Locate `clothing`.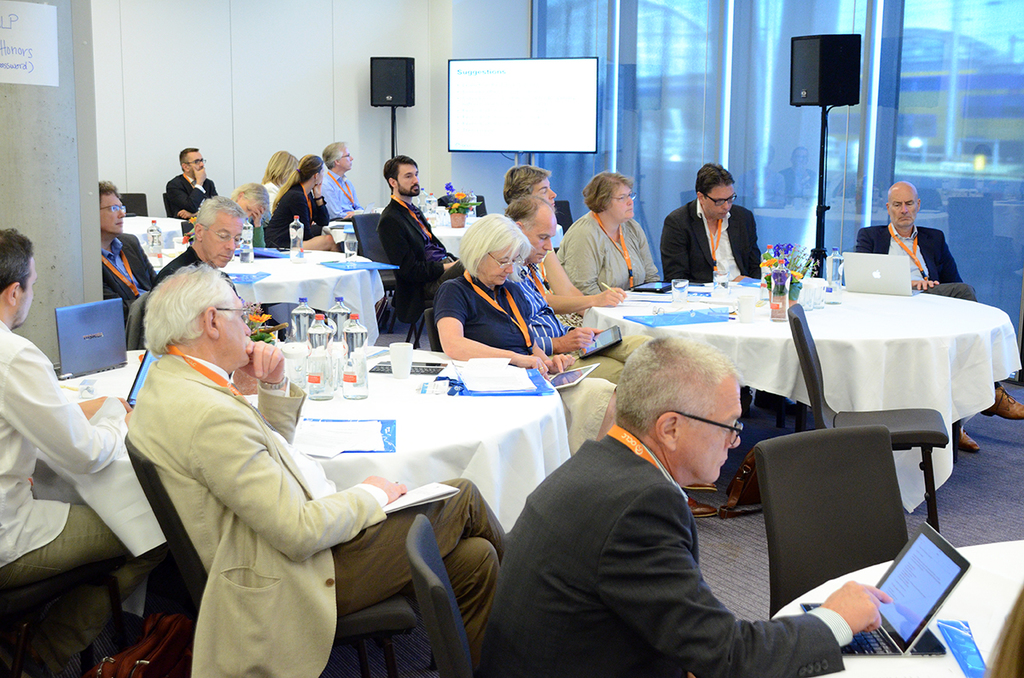
Bounding box: [x1=154, y1=253, x2=218, y2=280].
